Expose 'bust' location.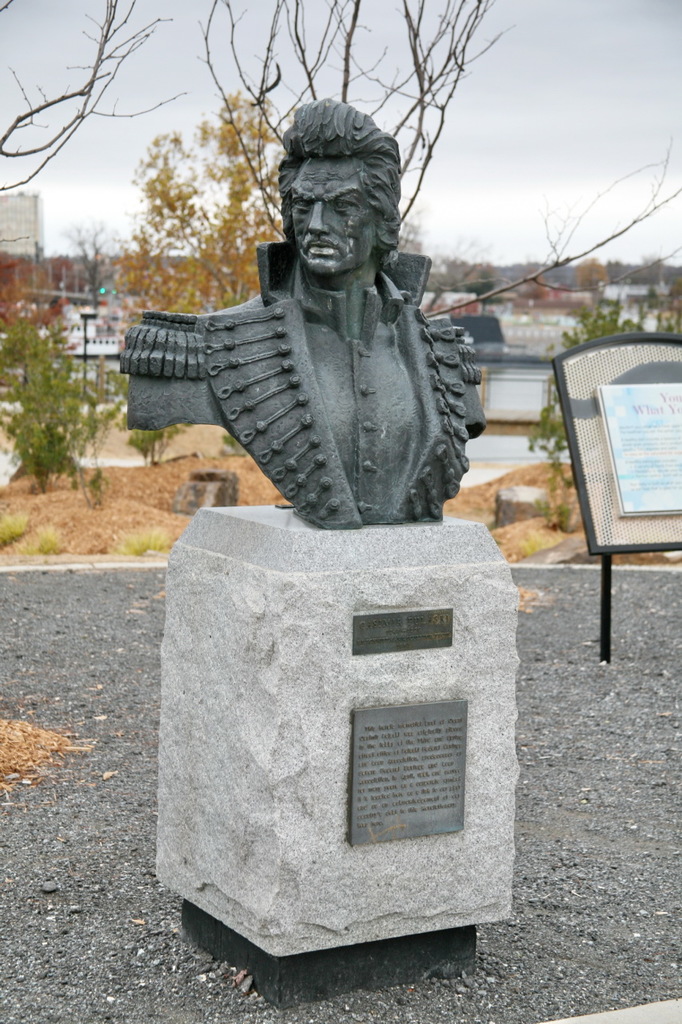
Exposed at <region>114, 93, 489, 537</region>.
